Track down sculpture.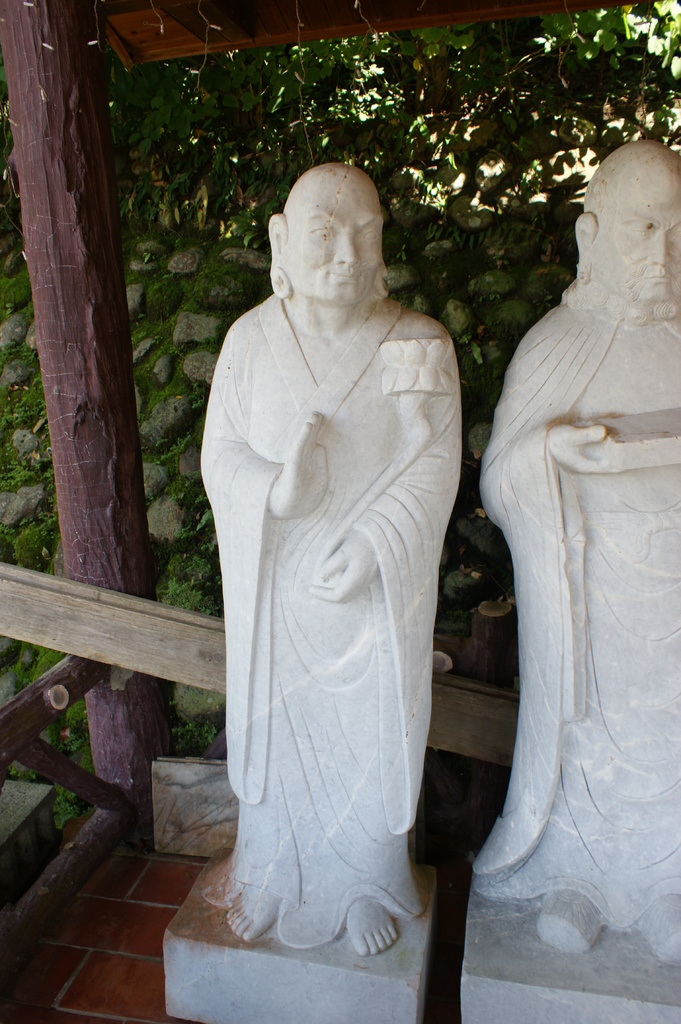
Tracked to <box>195,148,467,967</box>.
